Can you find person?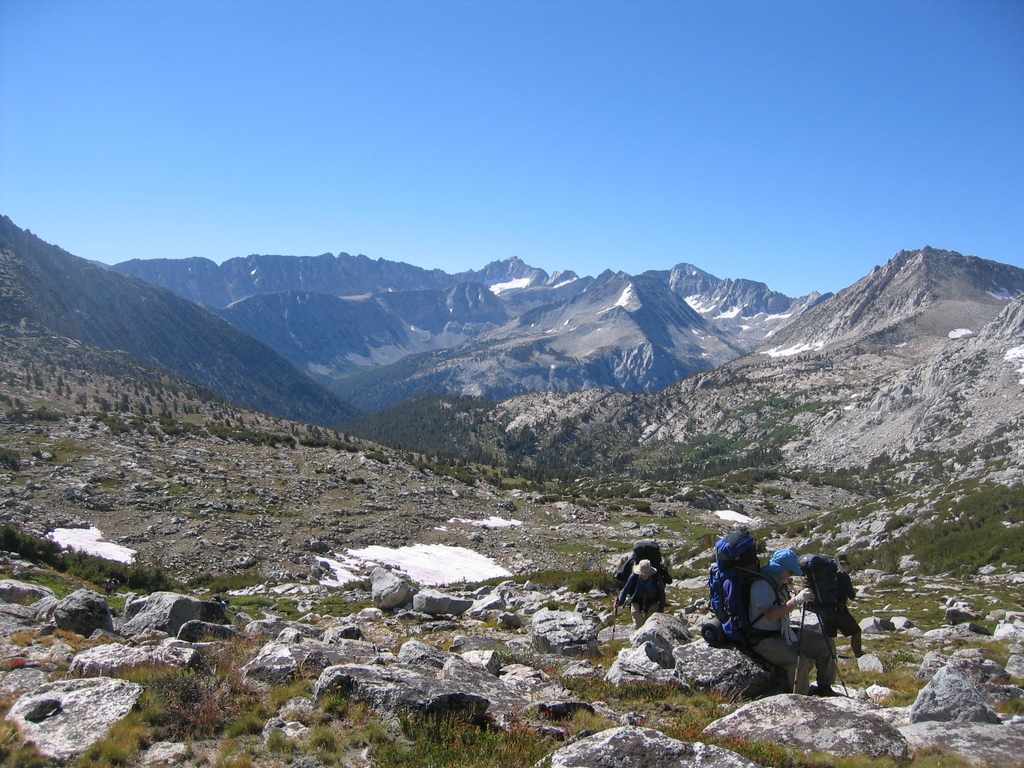
Yes, bounding box: 746/550/814/691.
